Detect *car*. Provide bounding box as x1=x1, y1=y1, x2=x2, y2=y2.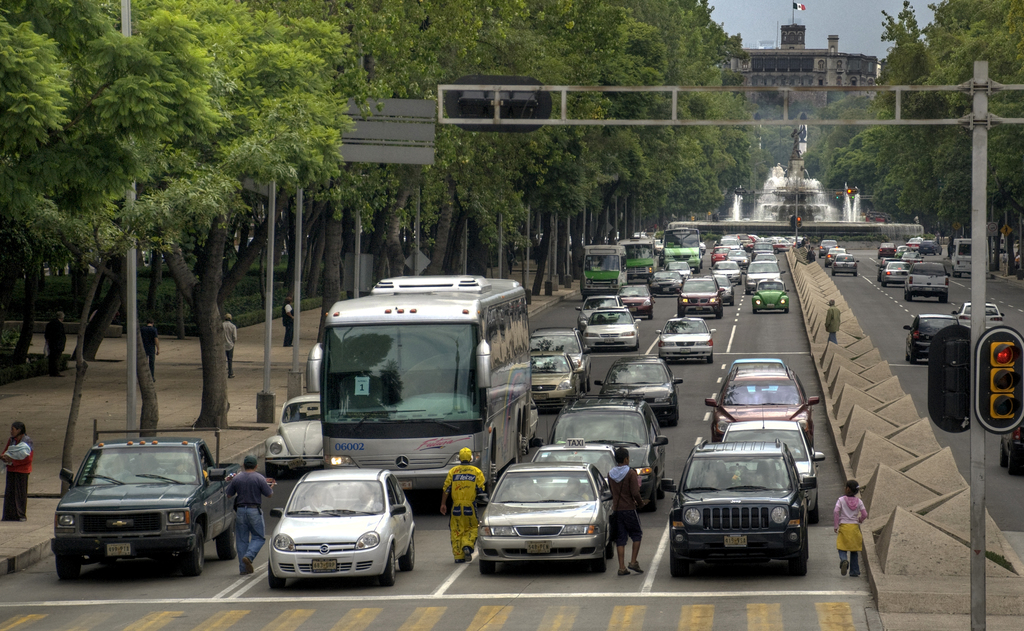
x1=536, y1=440, x2=616, y2=502.
